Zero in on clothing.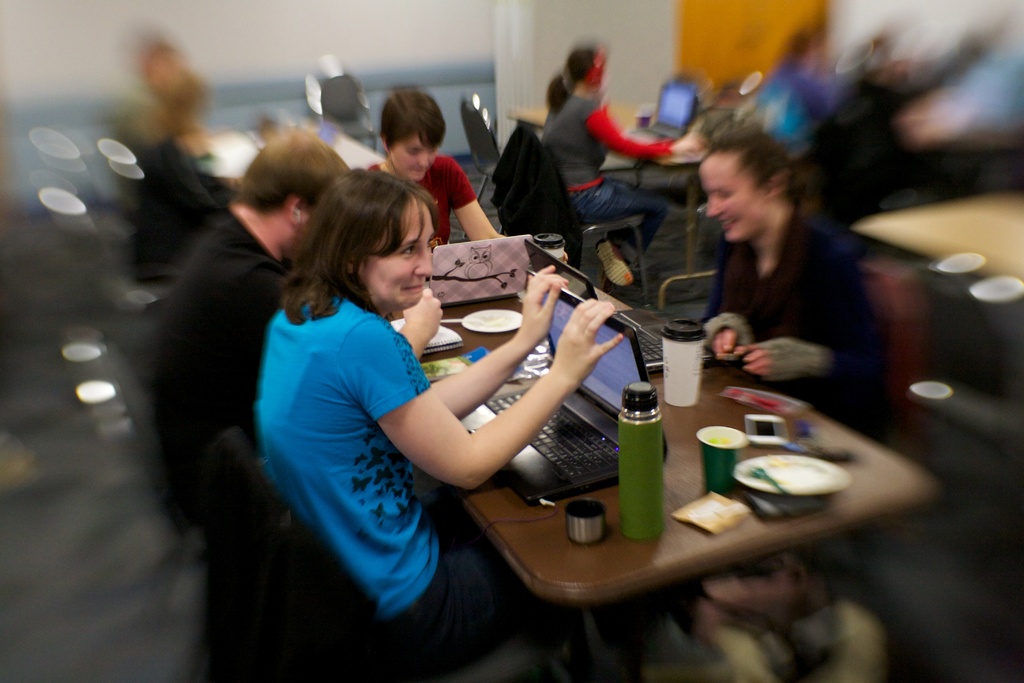
Zeroed in: (left=376, top=161, right=476, bottom=235).
